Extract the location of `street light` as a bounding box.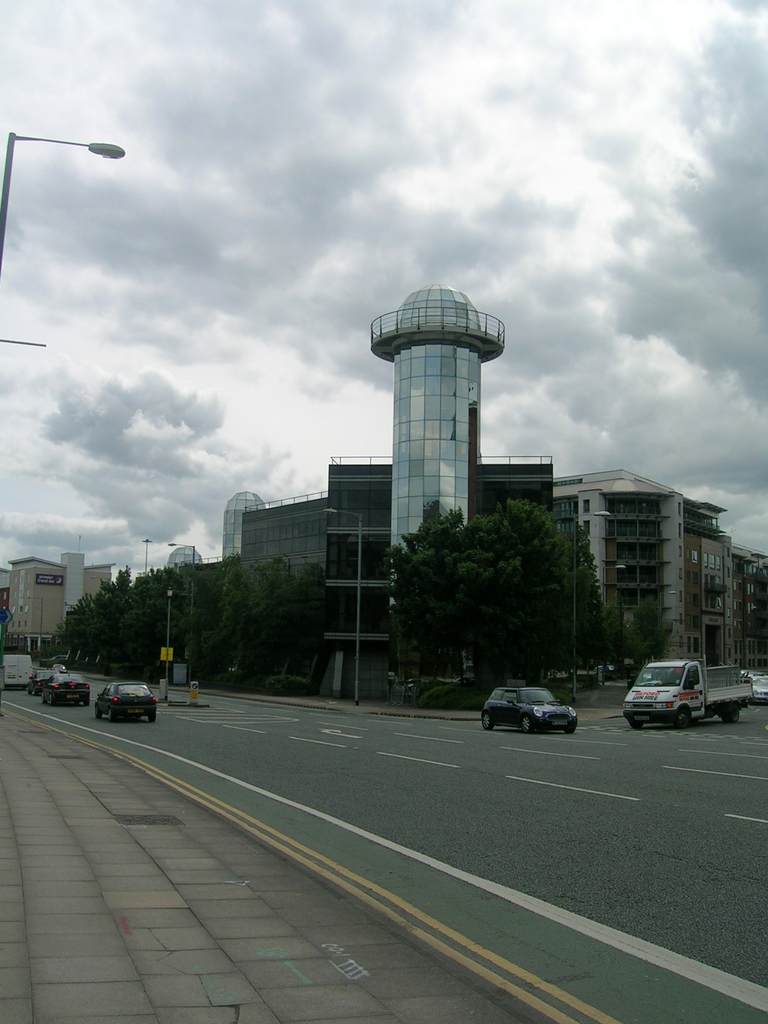
box(28, 597, 46, 646).
